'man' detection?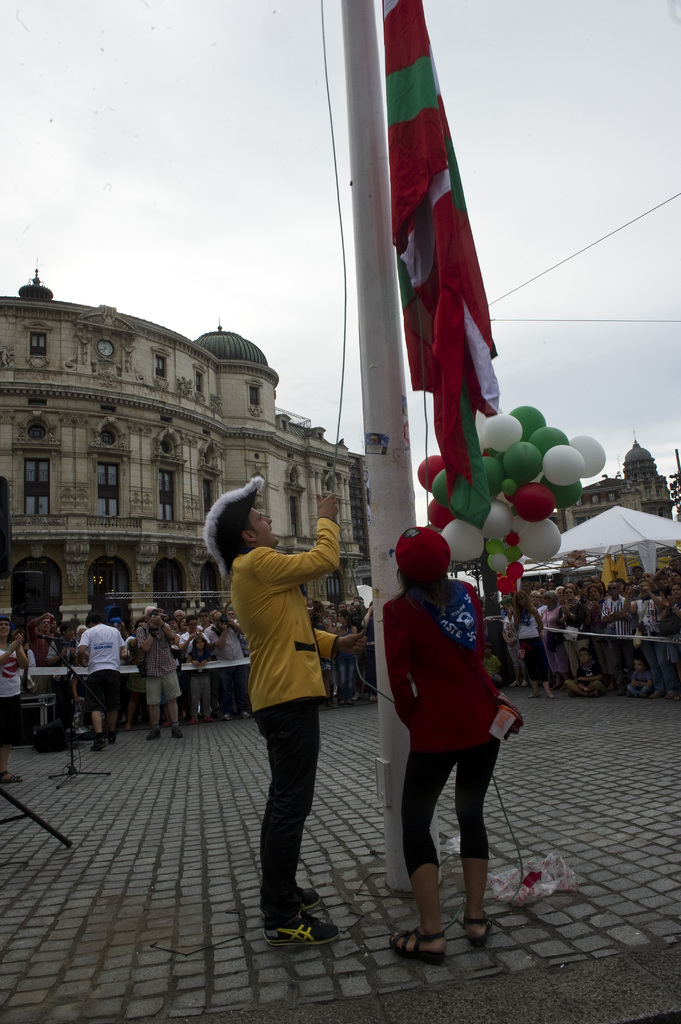
left=125, top=603, right=185, bottom=746
